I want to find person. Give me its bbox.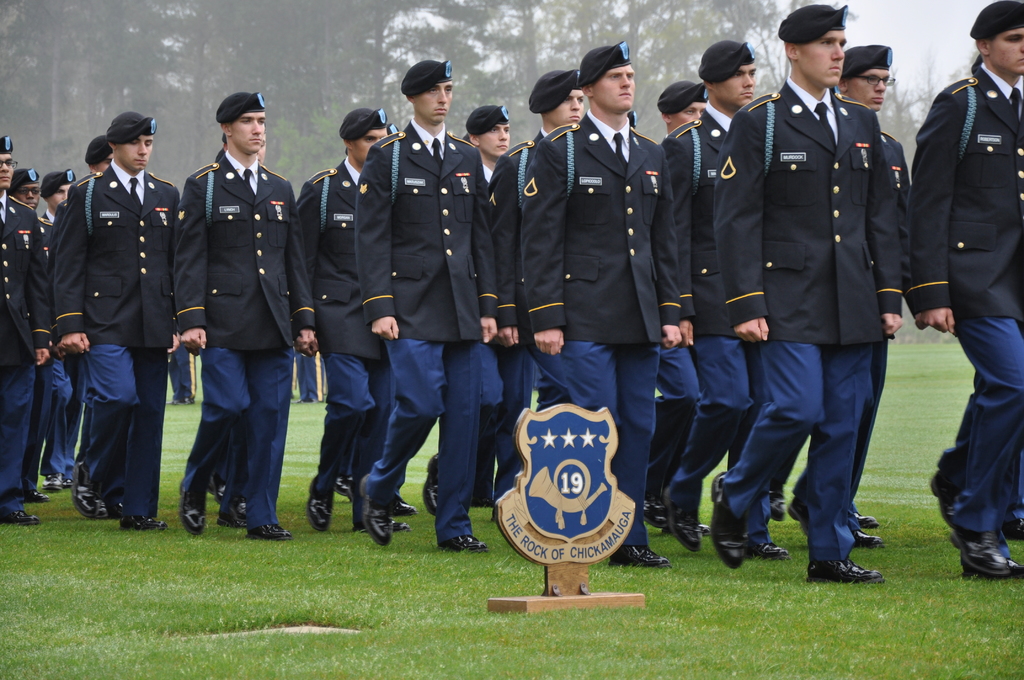
<box>763,435,817,539</box>.
